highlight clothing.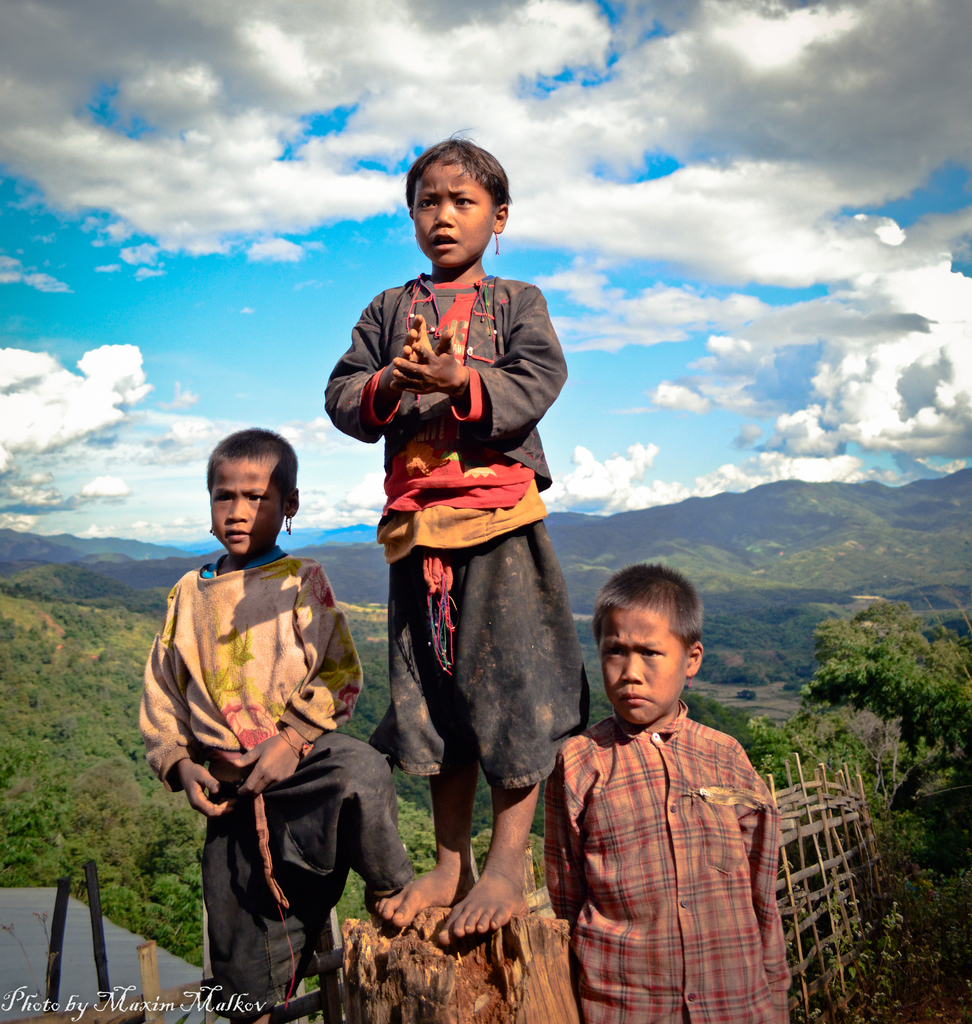
Highlighted region: x1=136 y1=540 x2=409 y2=1020.
